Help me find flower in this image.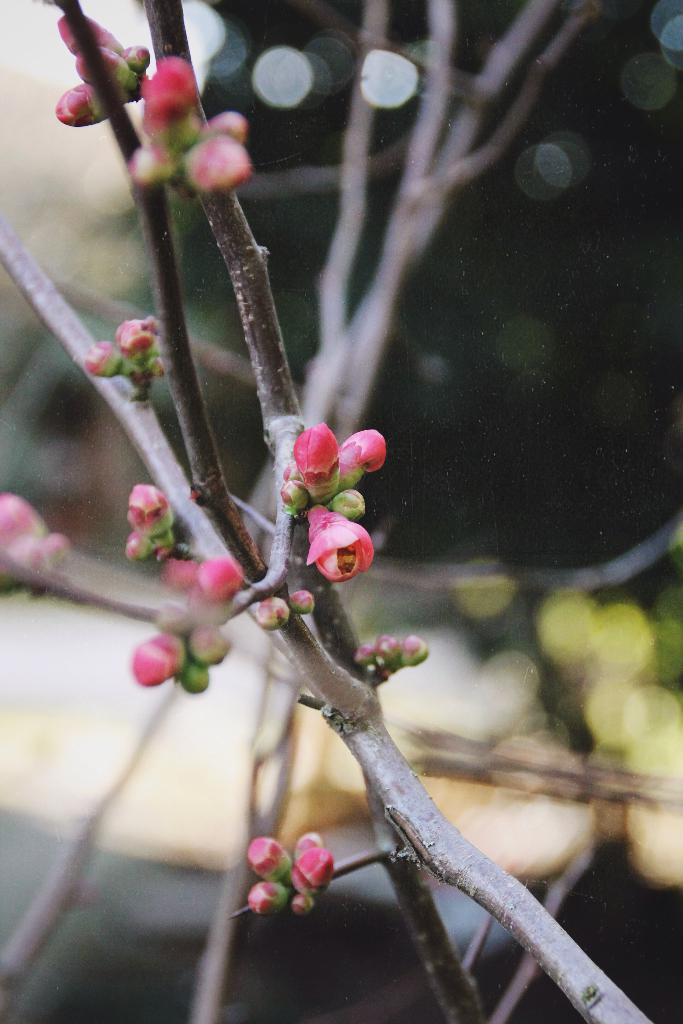
Found it: (left=271, top=415, right=400, bottom=507).
